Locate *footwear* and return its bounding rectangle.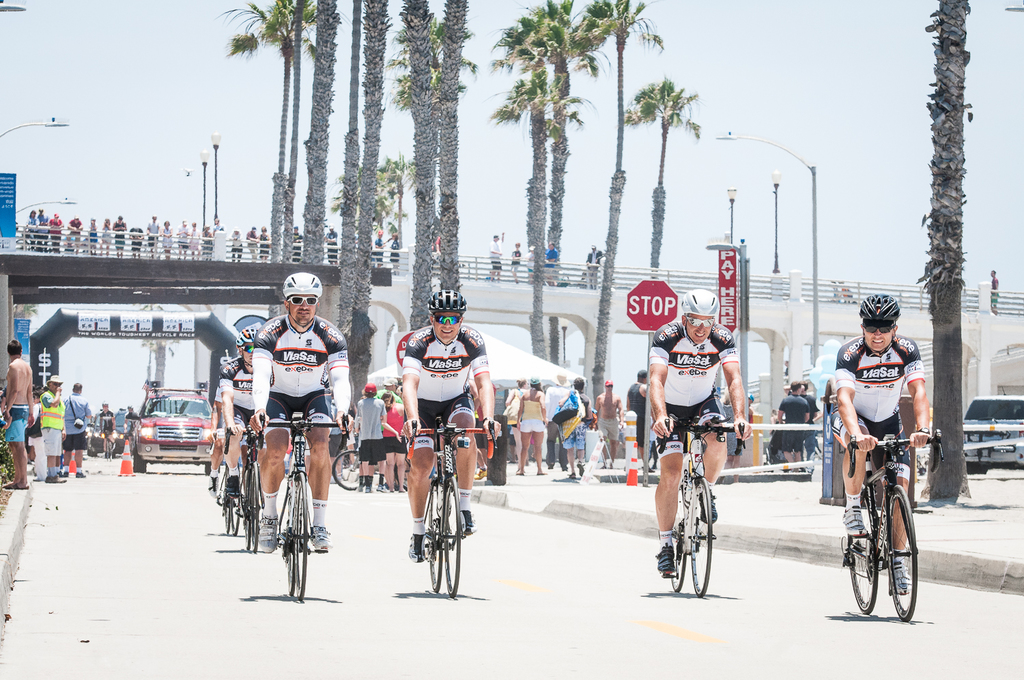
box=[209, 466, 220, 493].
